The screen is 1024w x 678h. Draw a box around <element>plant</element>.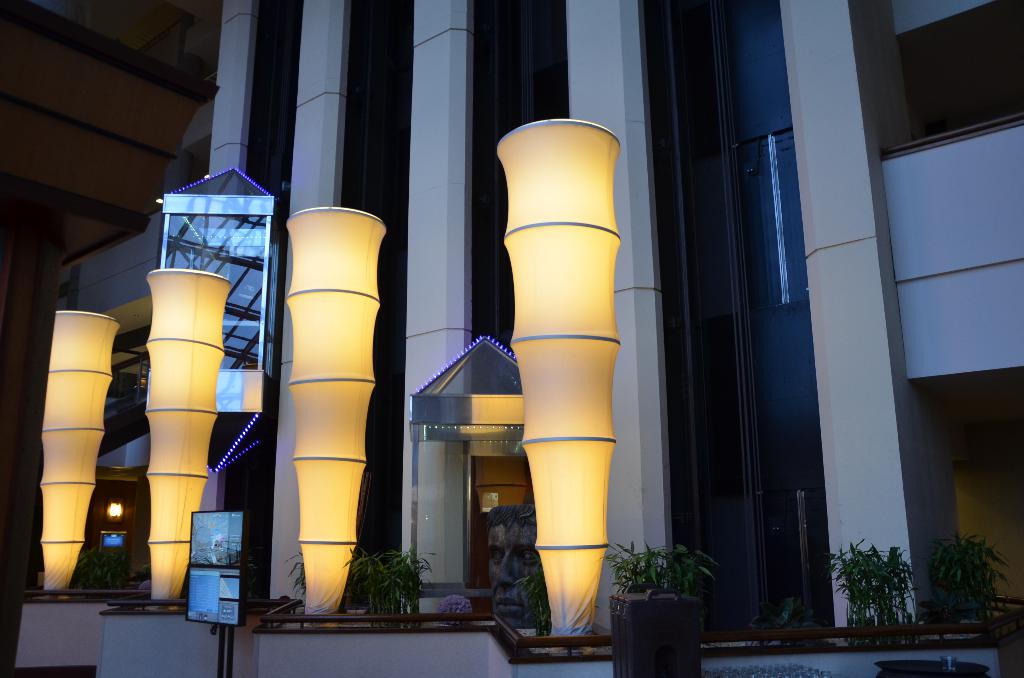
920,525,1007,646.
